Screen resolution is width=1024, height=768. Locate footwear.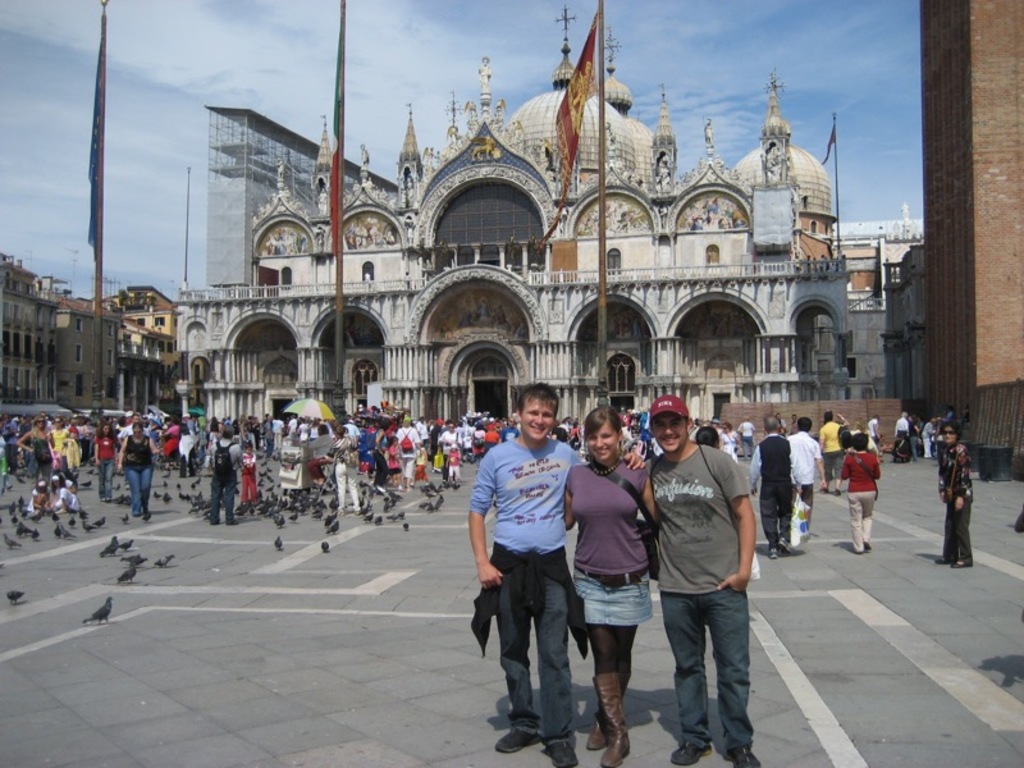
{"left": 767, "top": 547, "right": 778, "bottom": 558}.
